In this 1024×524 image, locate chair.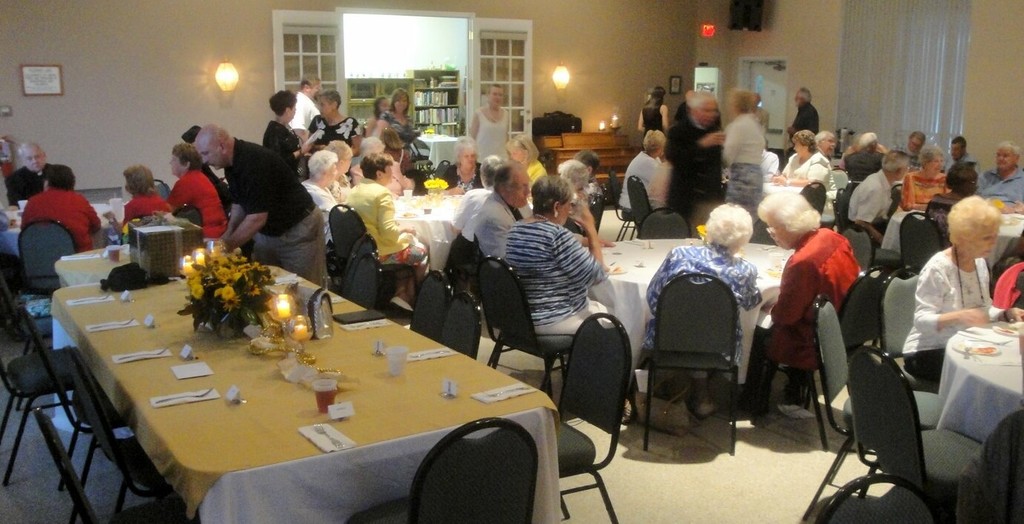
Bounding box: [left=796, top=180, right=827, bottom=214].
